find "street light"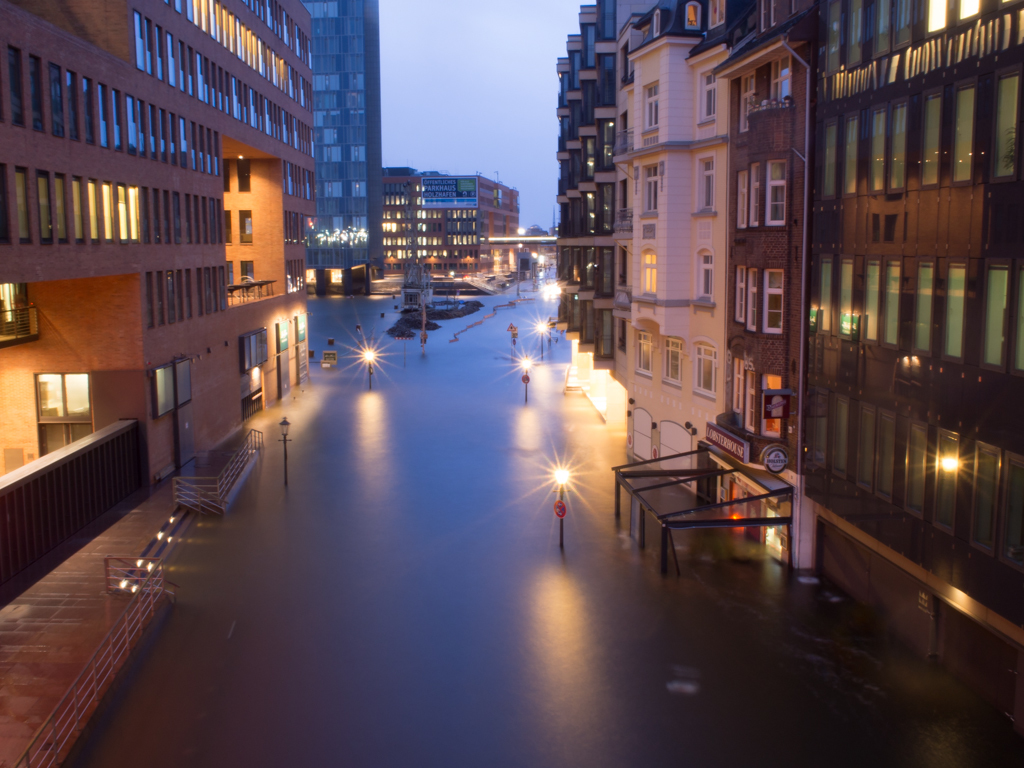
box=[361, 341, 381, 389]
